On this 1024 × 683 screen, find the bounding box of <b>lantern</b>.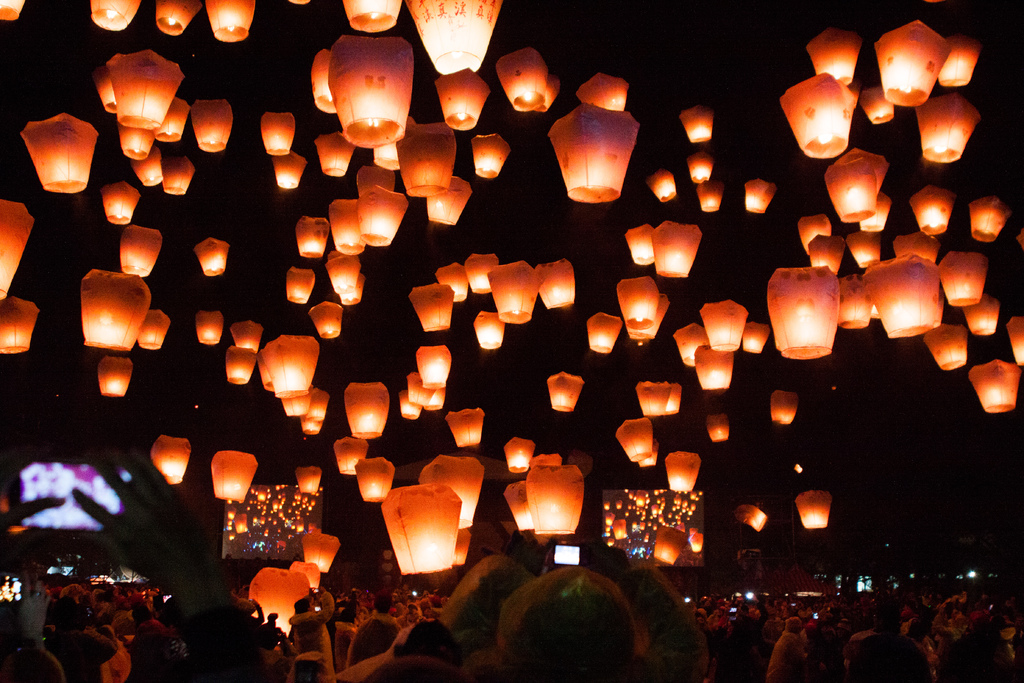
Bounding box: pyautogui.locateOnScreen(211, 449, 256, 504).
